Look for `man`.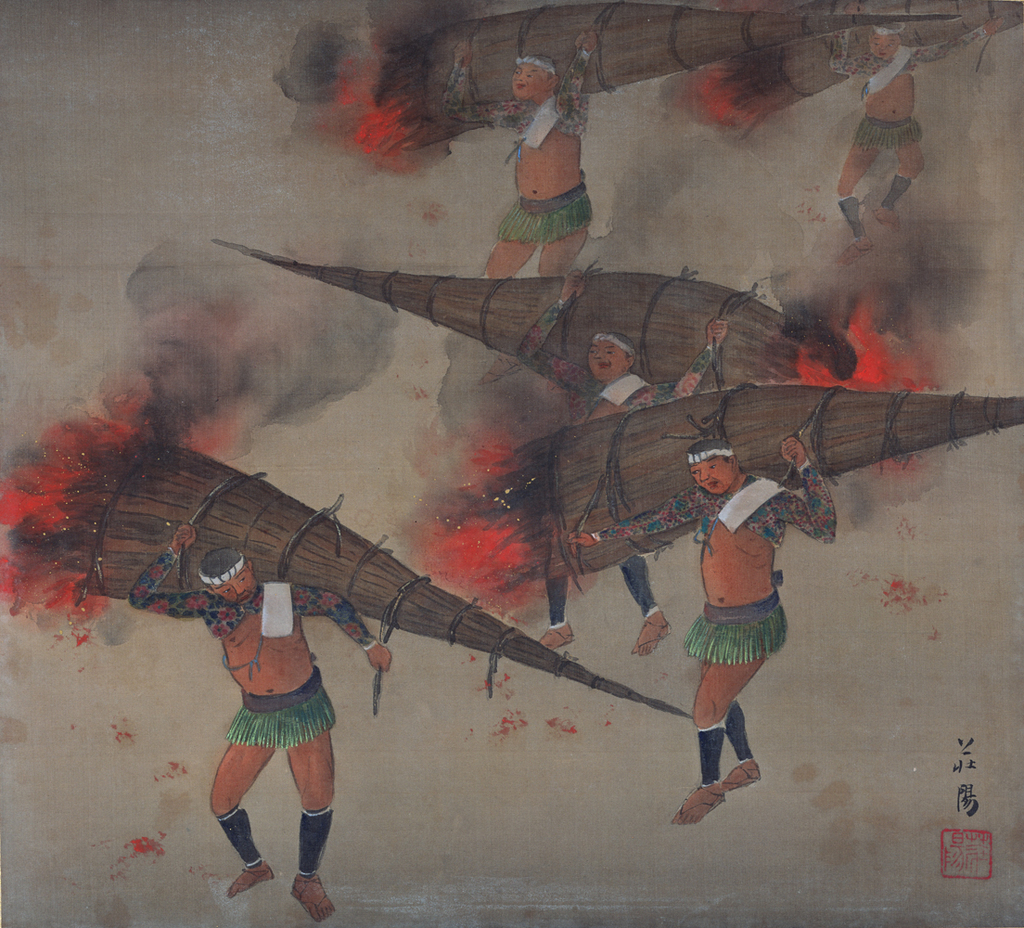
Found: Rect(512, 265, 734, 649).
